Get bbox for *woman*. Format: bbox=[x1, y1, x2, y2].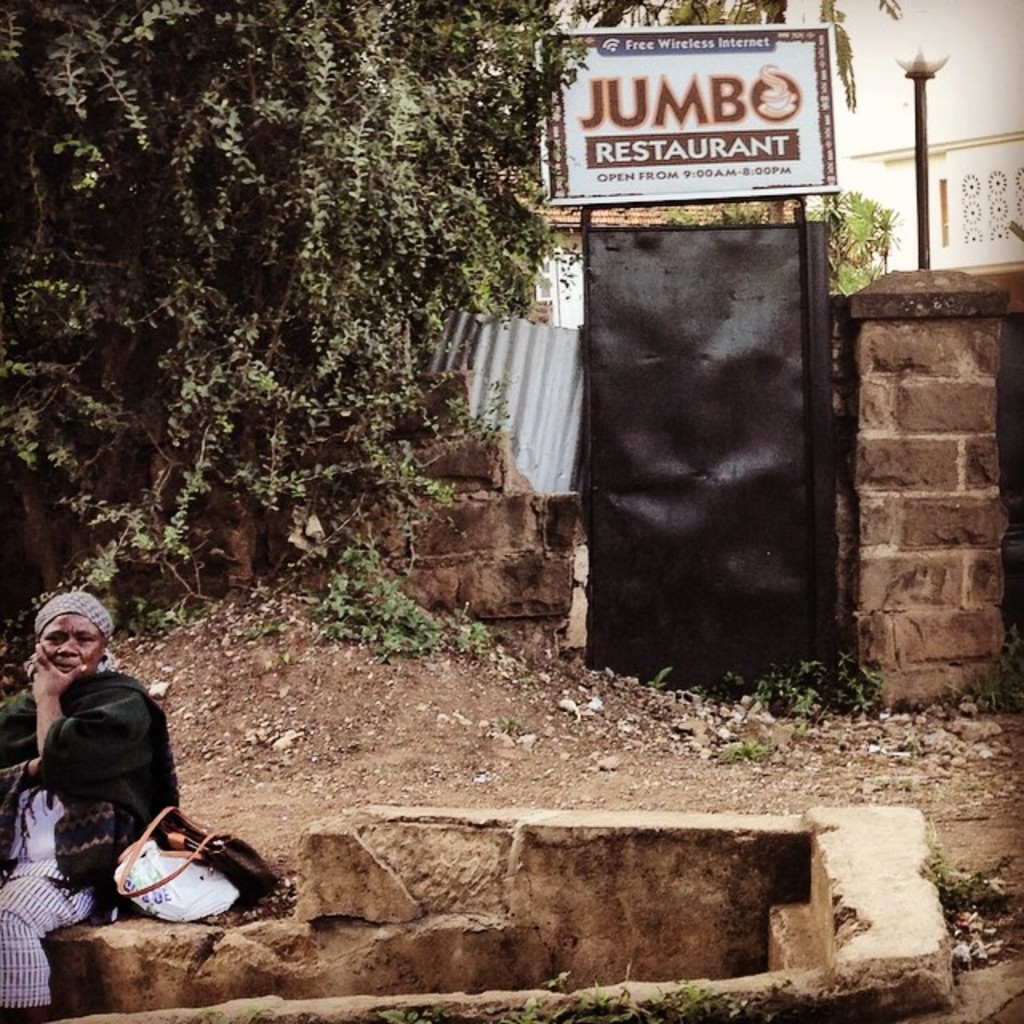
bbox=[0, 594, 186, 1022].
